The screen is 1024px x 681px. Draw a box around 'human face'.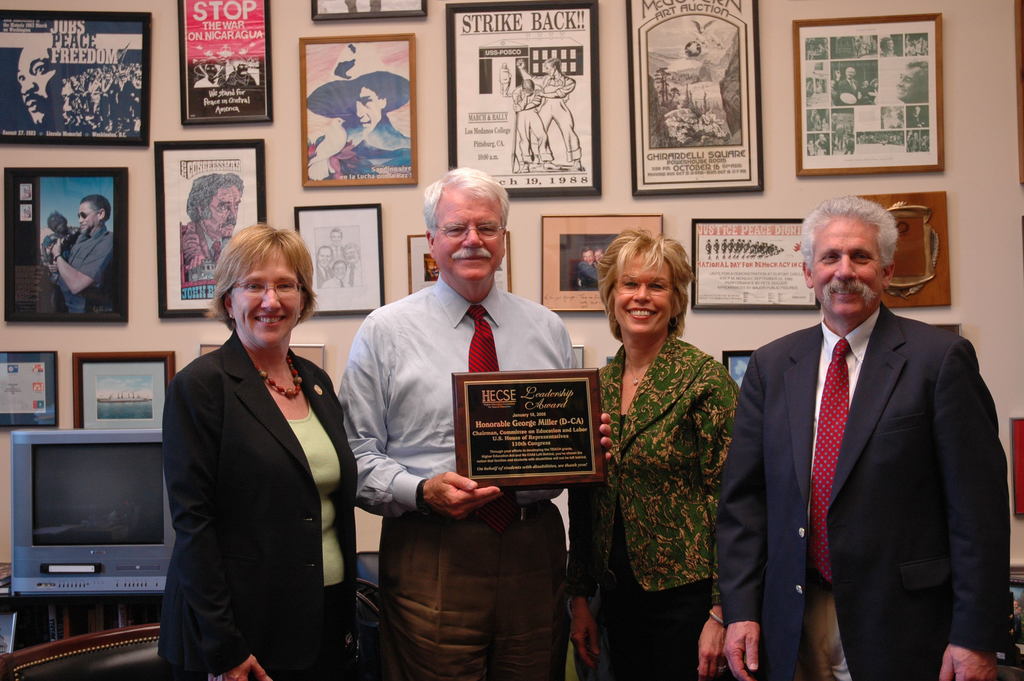
bbox=(345, 248, 356, 263).
